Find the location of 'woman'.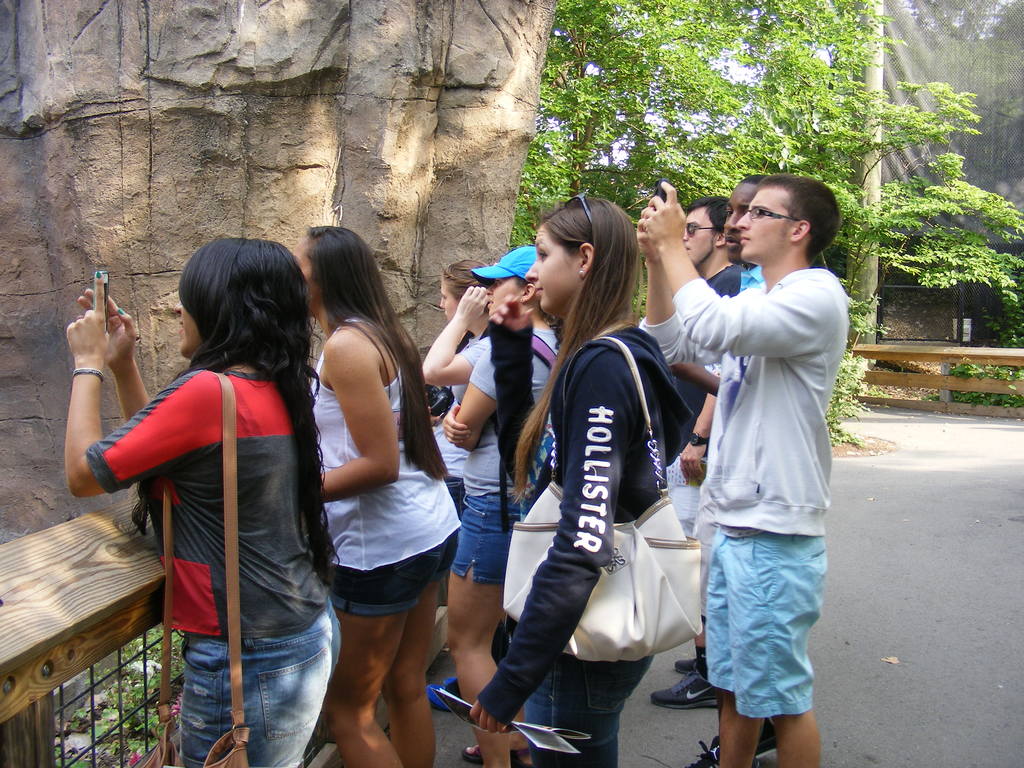
Location: Rect(65, 238, 340, 767).
